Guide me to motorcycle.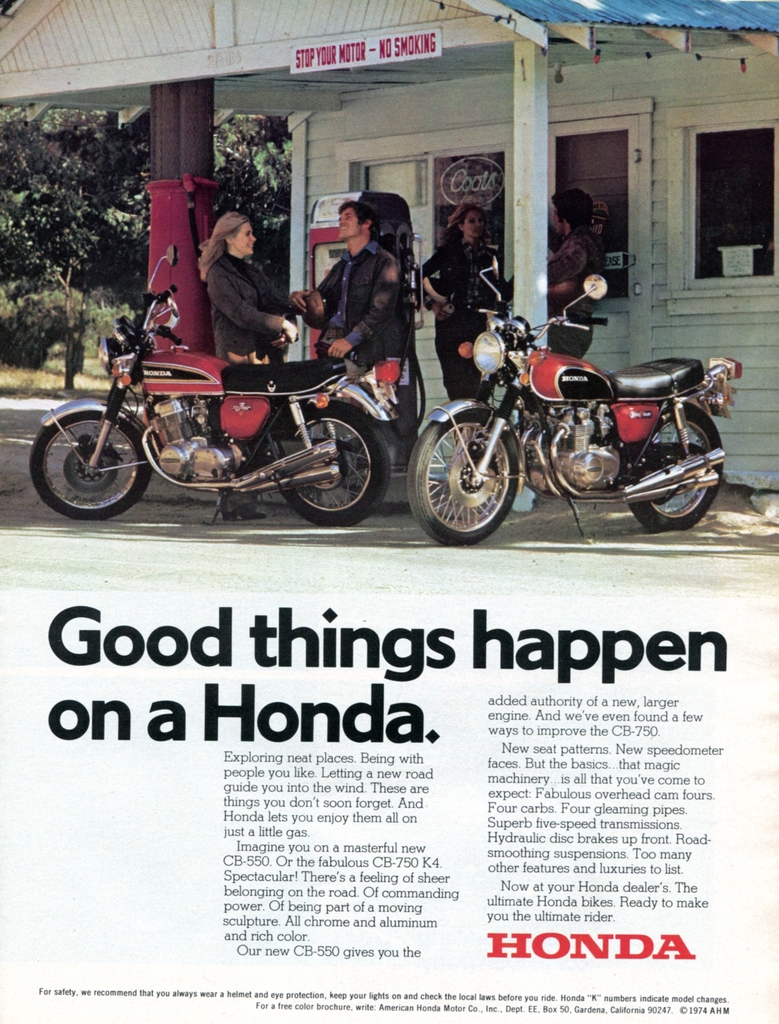
Guidance: x1=30 y1=241 x2=403 y2=522.
